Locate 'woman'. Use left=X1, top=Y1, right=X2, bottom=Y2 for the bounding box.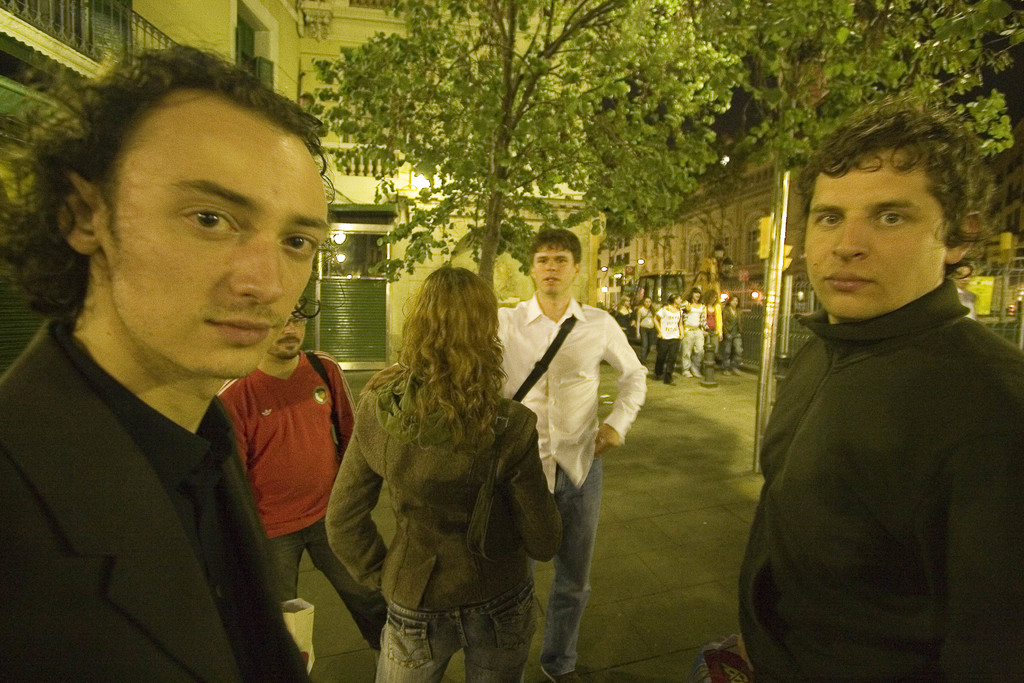
left=602, top=292, right=637, bottom=342.
